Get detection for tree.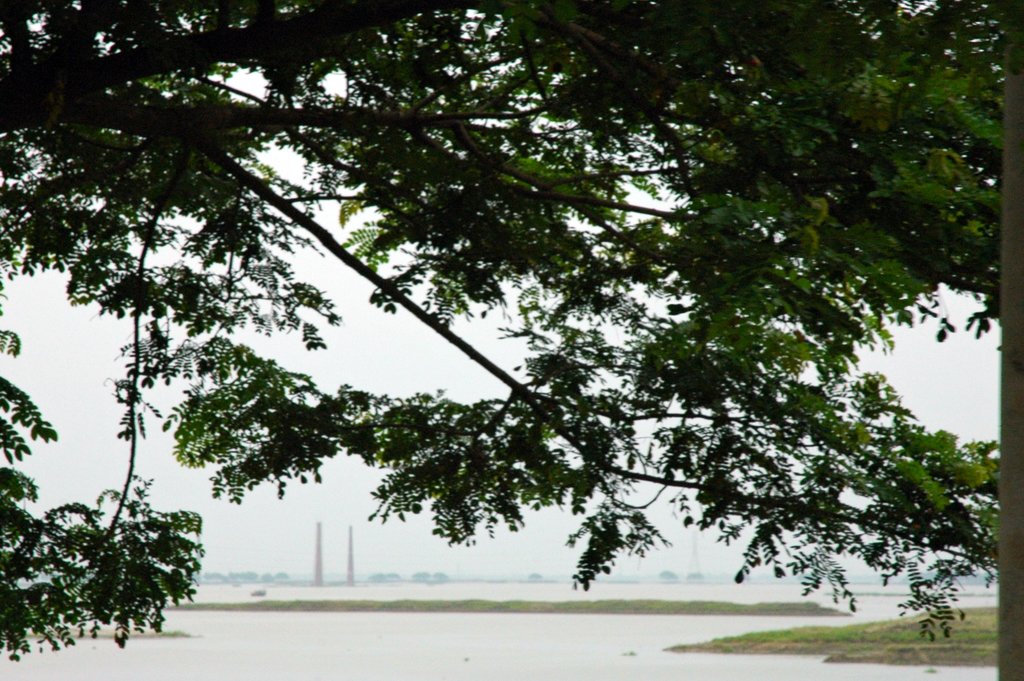
Detection: x1=0 y1=0 x2=999 y2=664.
